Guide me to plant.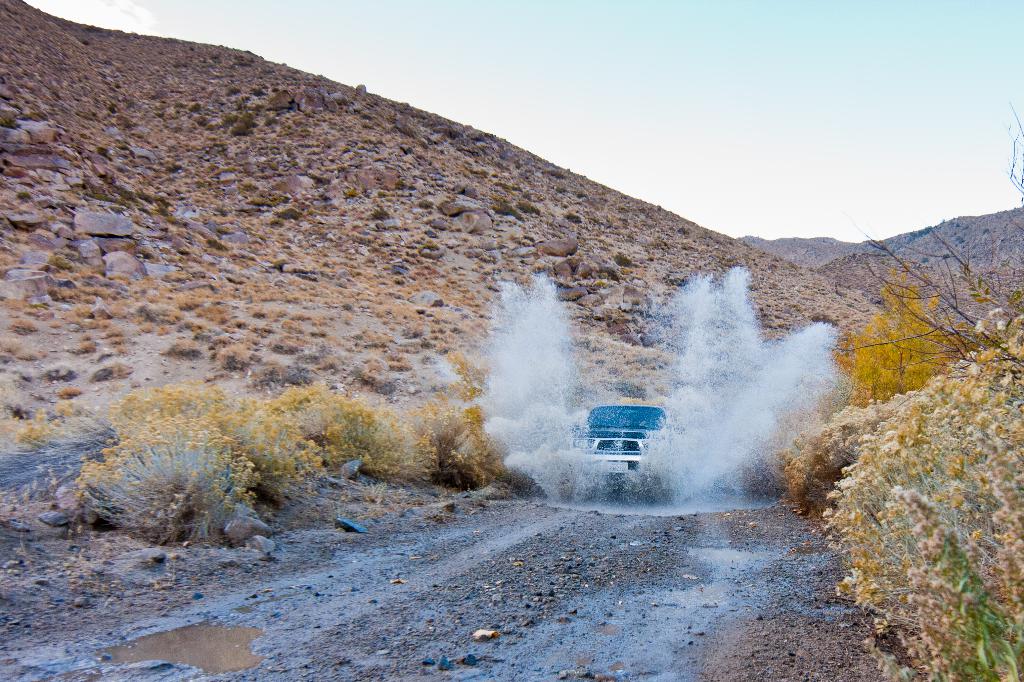
Guidance: crop(0, 397, 114, 510).
